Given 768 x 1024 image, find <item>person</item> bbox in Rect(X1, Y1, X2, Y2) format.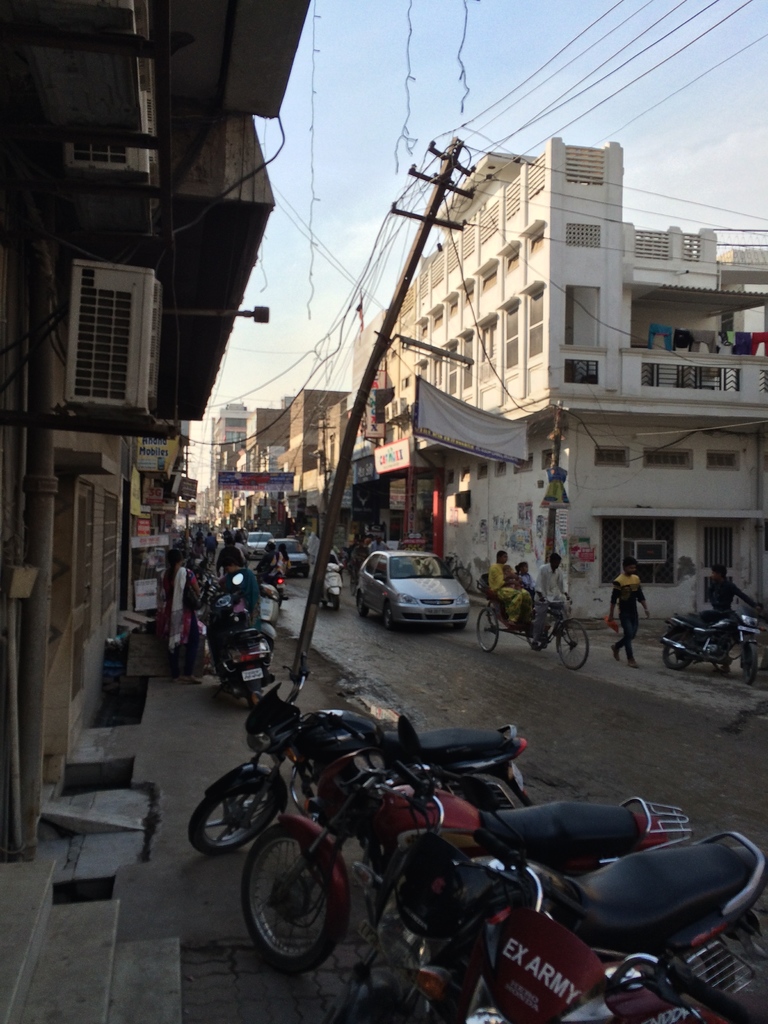
Rect(485, 548, 536, 630).
